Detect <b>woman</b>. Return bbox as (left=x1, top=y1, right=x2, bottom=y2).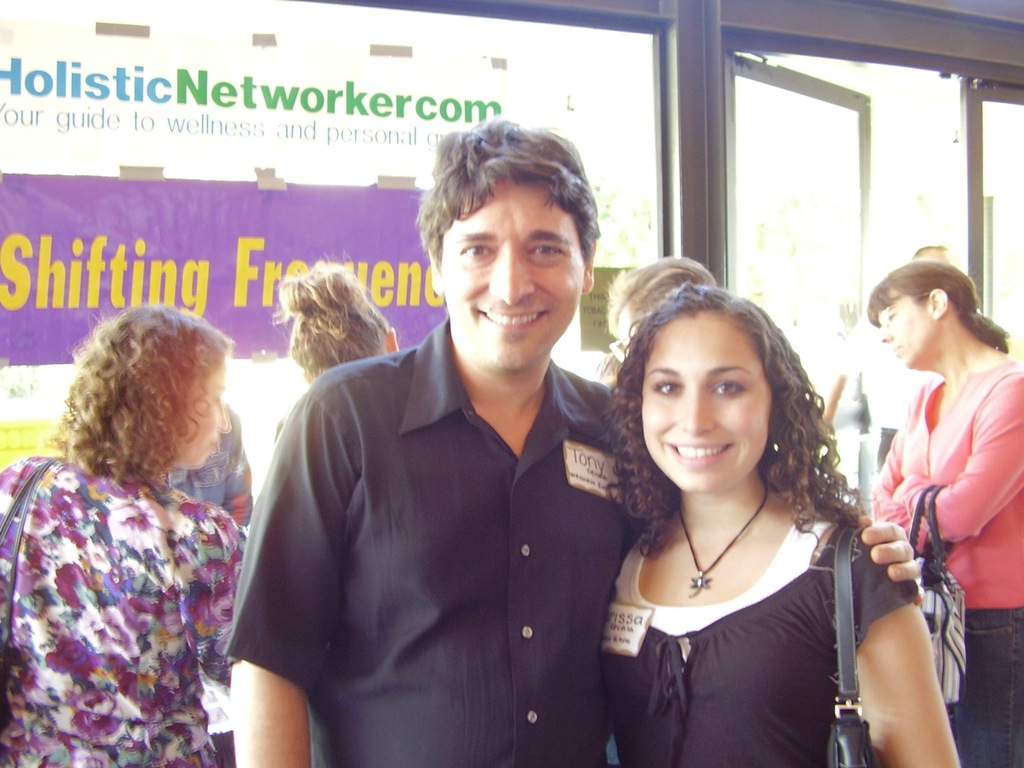
(left=851, top=232, right=1020, bottom=733).
